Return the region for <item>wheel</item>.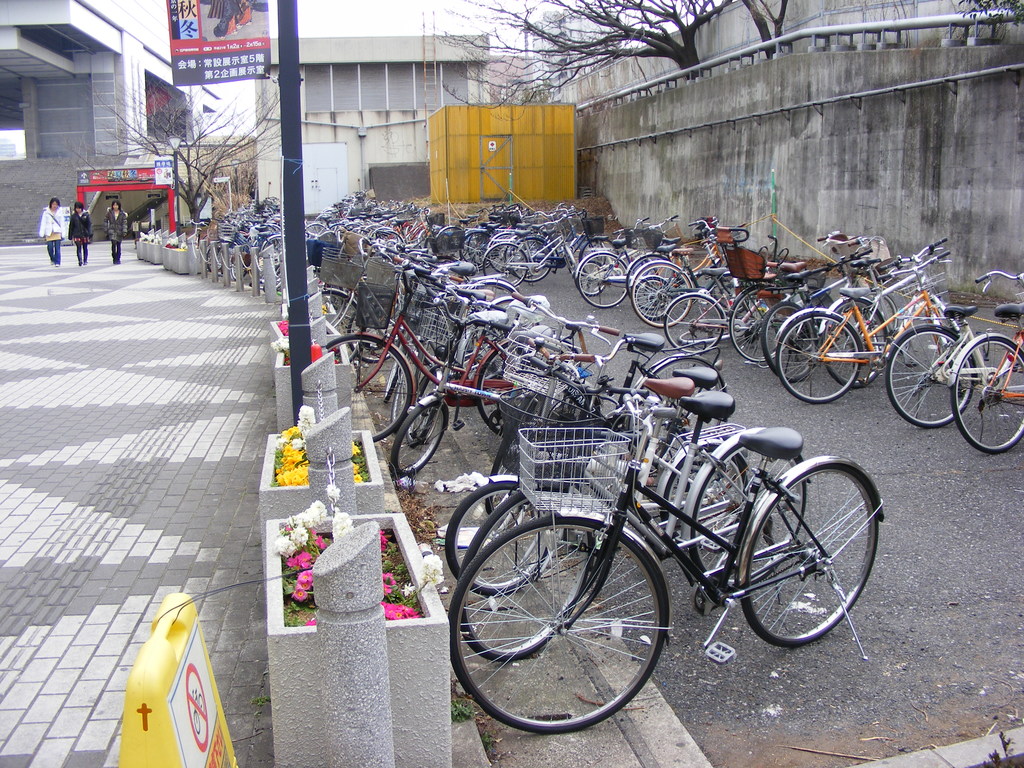
detection(489, 244, 522, 273).
